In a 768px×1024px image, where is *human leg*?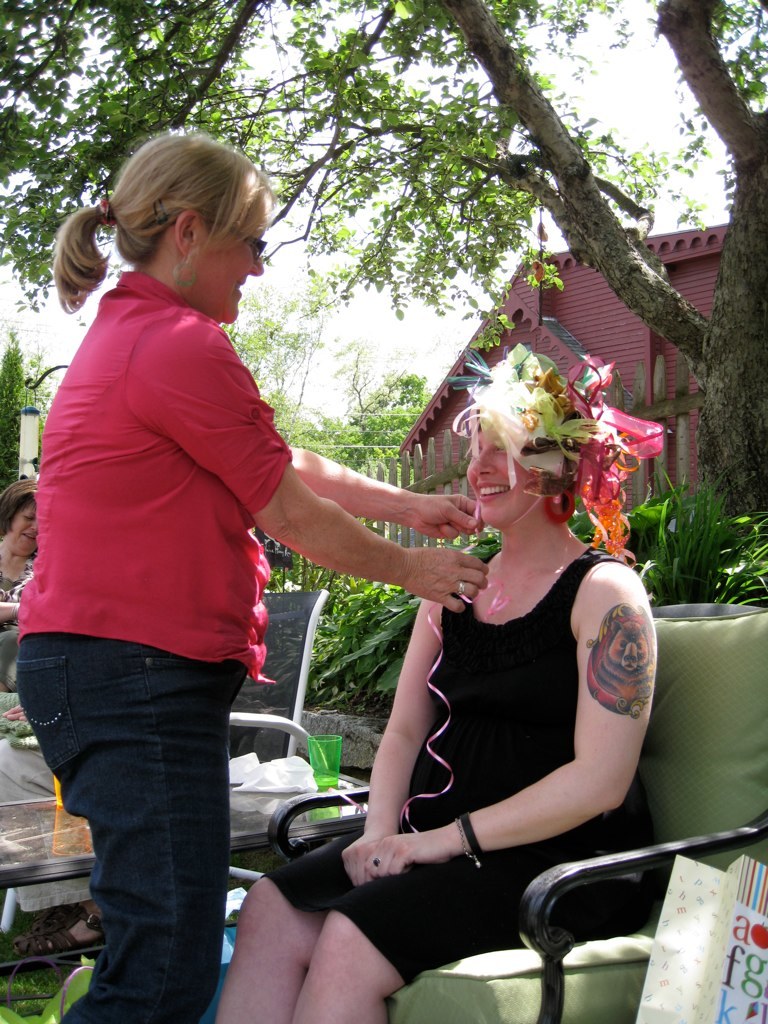
(214, 813, 414, 1023).
